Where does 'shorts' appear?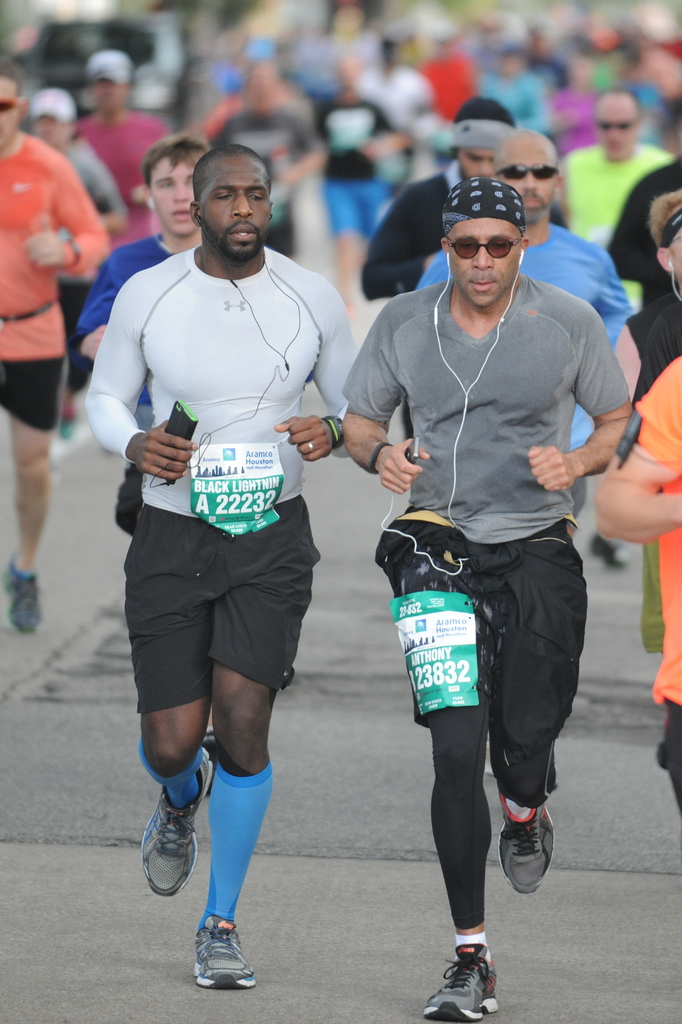
Appears at BBox(379, 532, 589, 802).
